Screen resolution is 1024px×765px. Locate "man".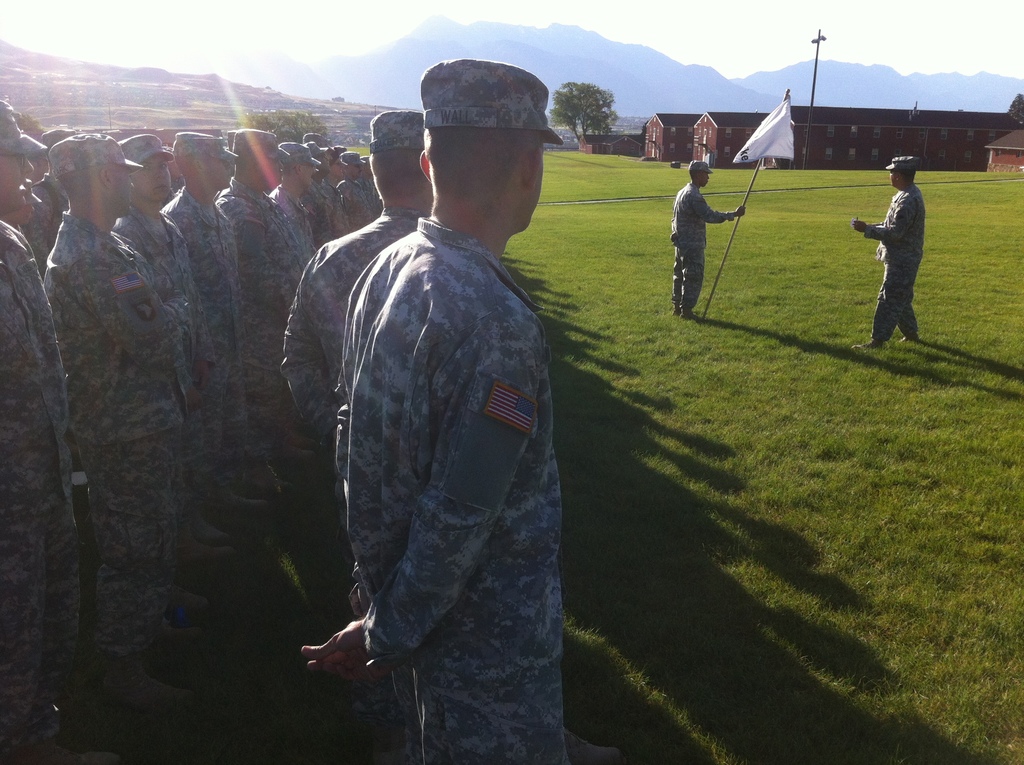
669,161,743,320.
